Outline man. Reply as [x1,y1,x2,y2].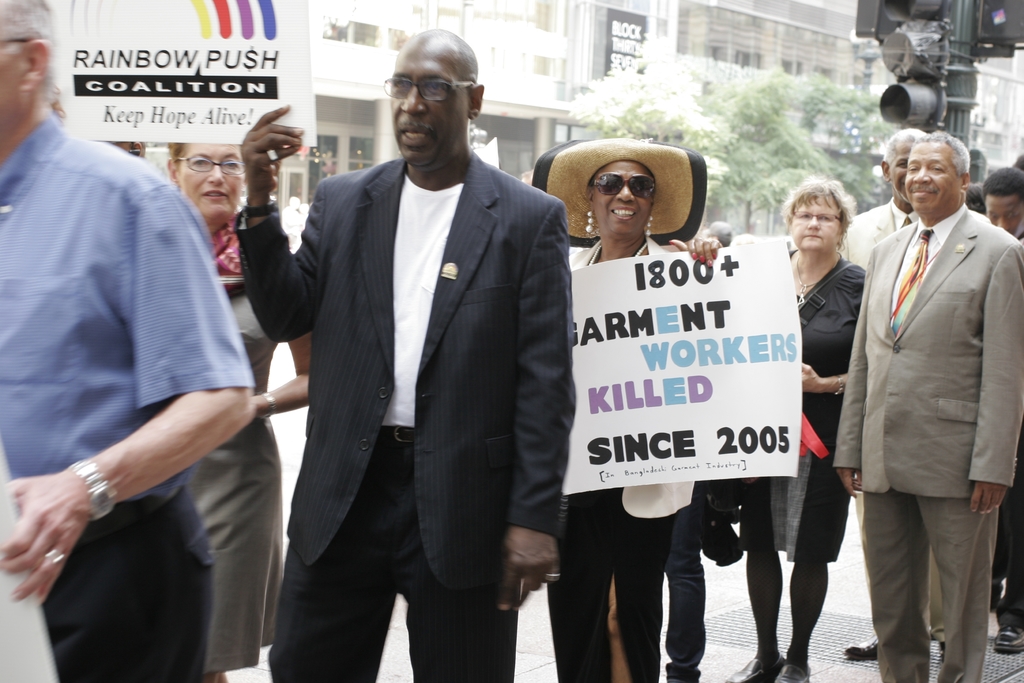
[94,131,145,160].
